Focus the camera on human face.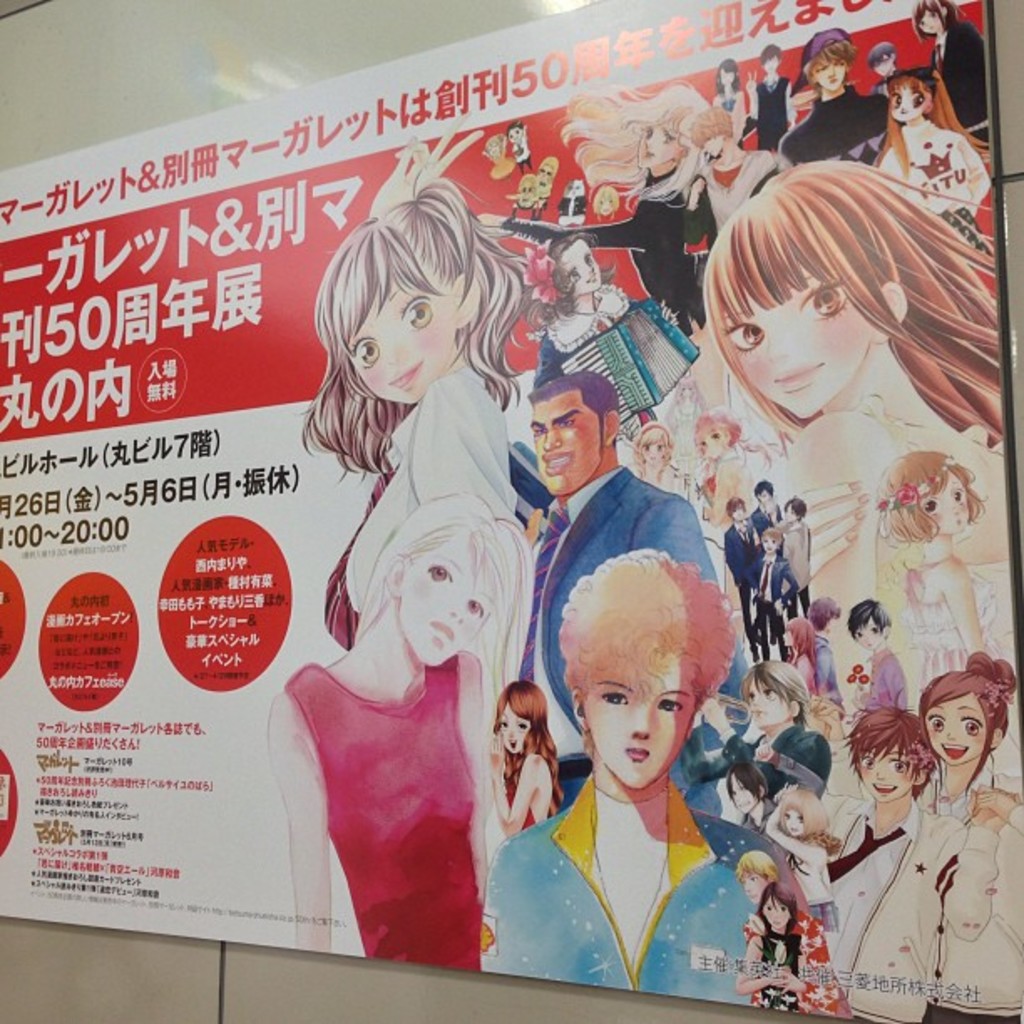
Focus region: <region>730, 505, 745, 527</region>.
